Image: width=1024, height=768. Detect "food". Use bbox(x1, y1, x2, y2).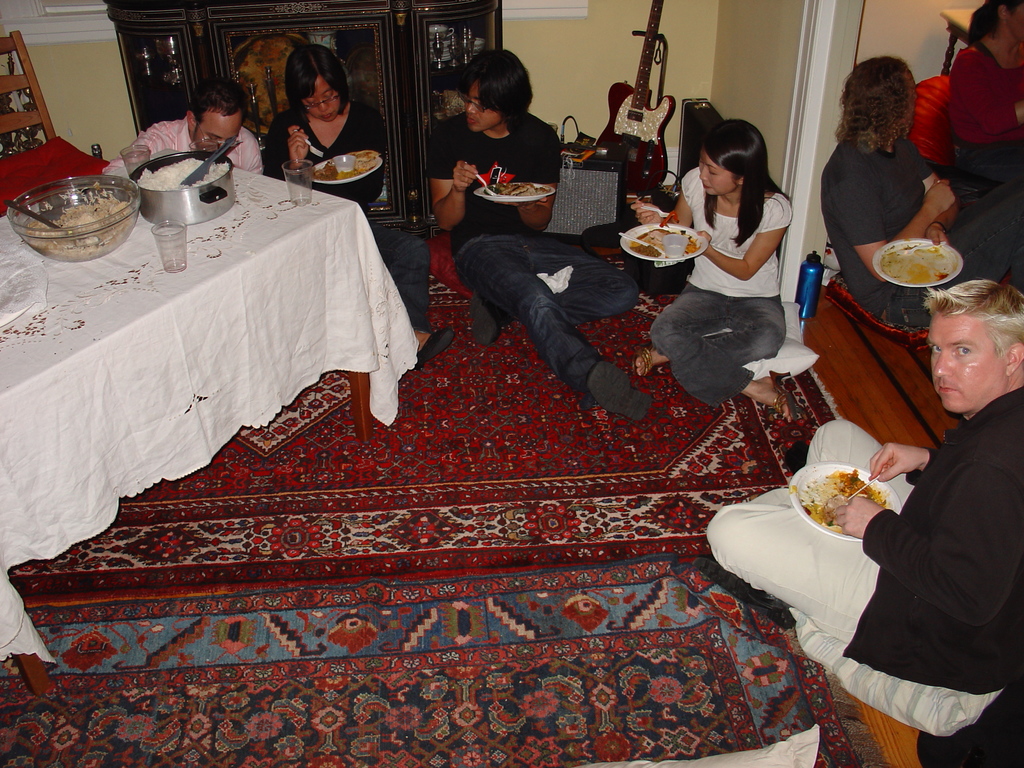
bbox(795, 466, 884, 537).
